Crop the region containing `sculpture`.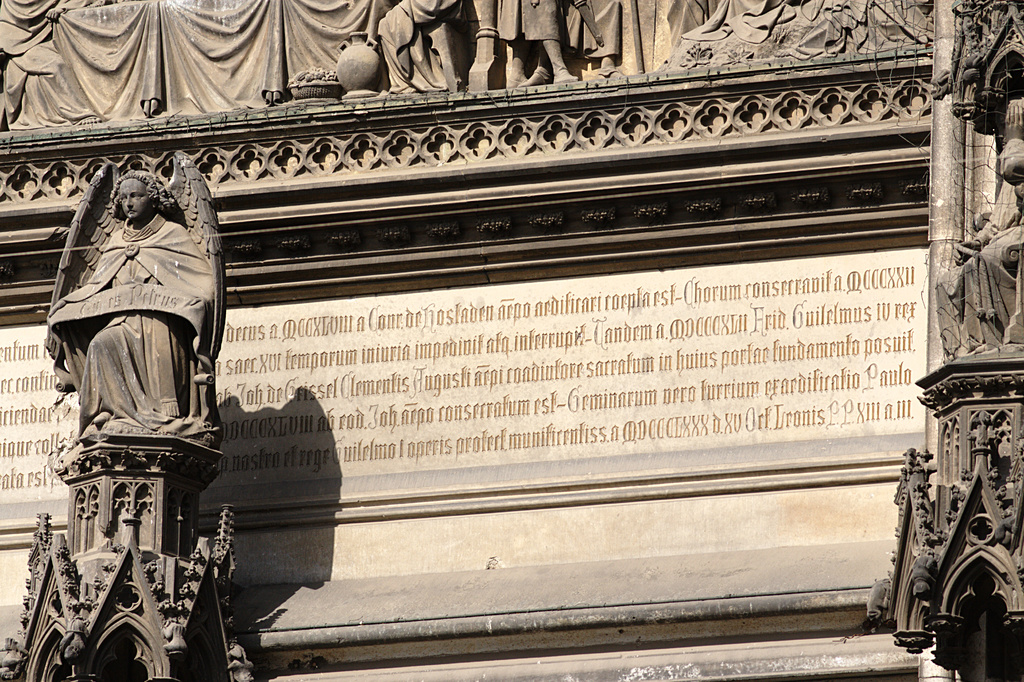
Crop region: 40/150/230/447.
